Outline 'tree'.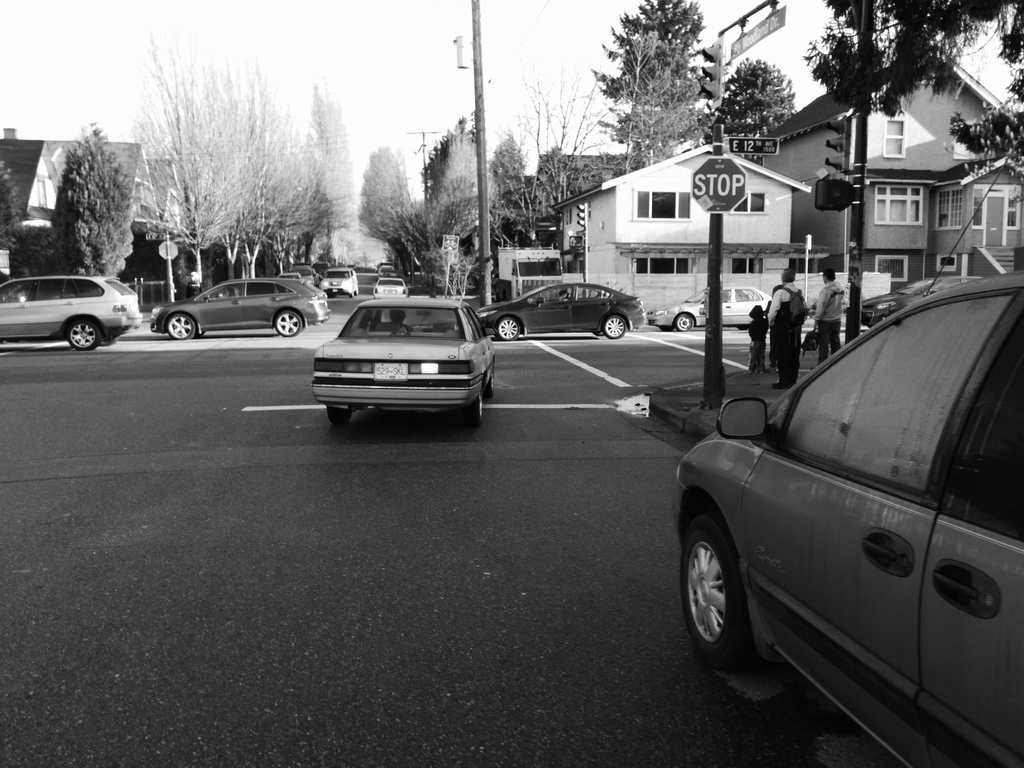
Outline: Rect(10, 221, 54, 278).
